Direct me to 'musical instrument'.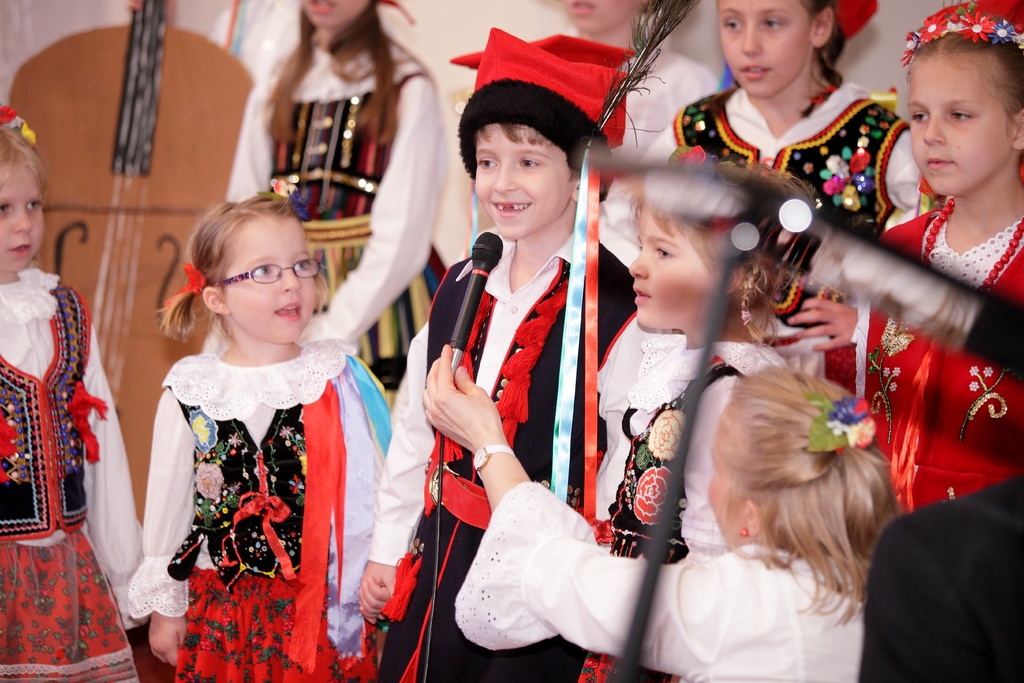
Direction: 6:0:255:526.
